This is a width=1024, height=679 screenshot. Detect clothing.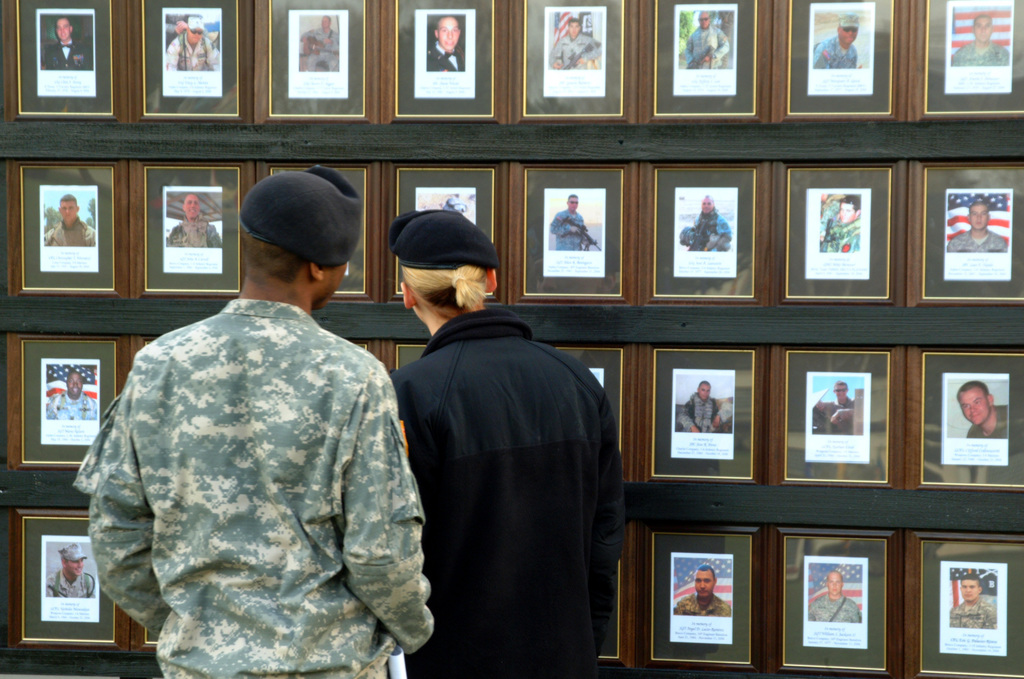
(left=808, top=594, right=861, bottom=623).
